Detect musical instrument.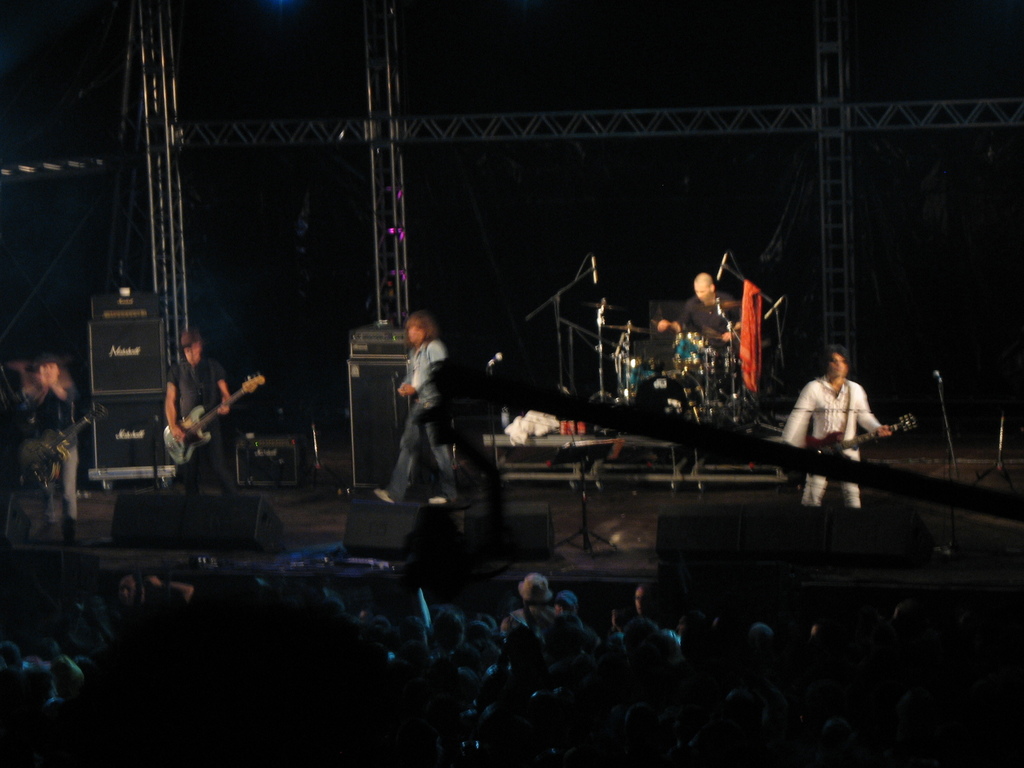
Detected at (162,371,269,467).
